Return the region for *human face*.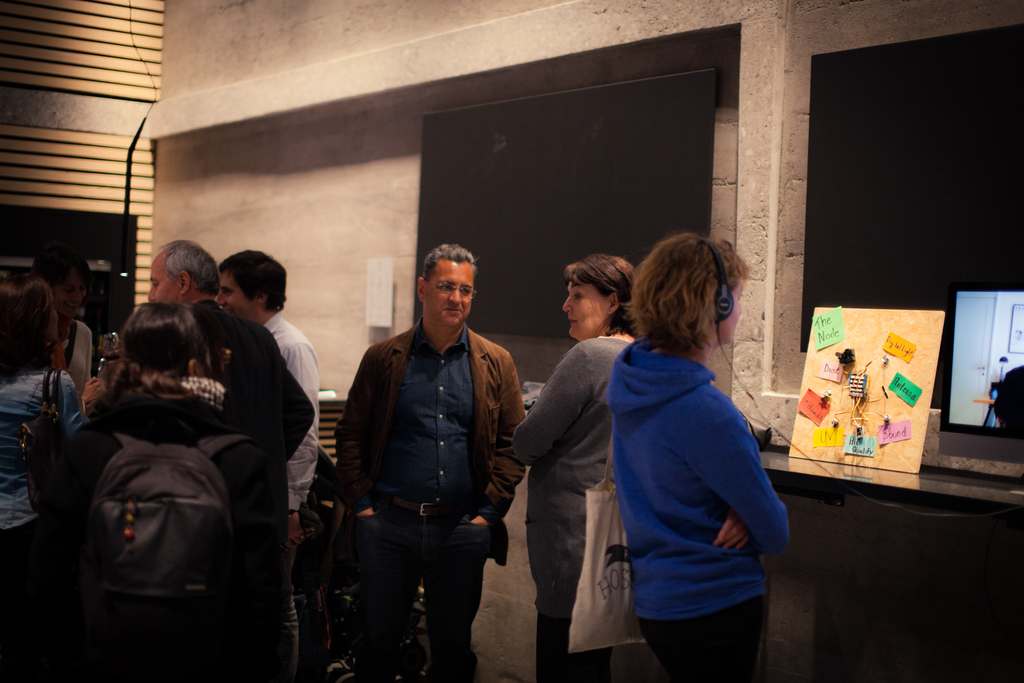
select_region(560, 278, 606, 337).
